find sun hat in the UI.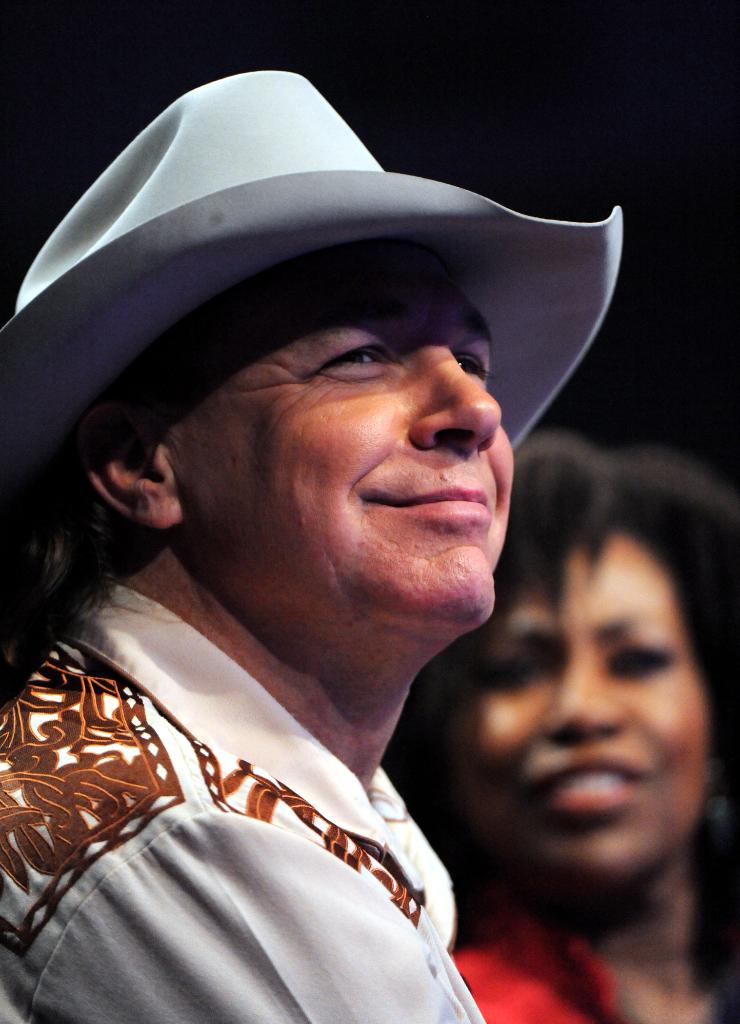
UI element at (left=0, top=64, right=625, bottom=514).
